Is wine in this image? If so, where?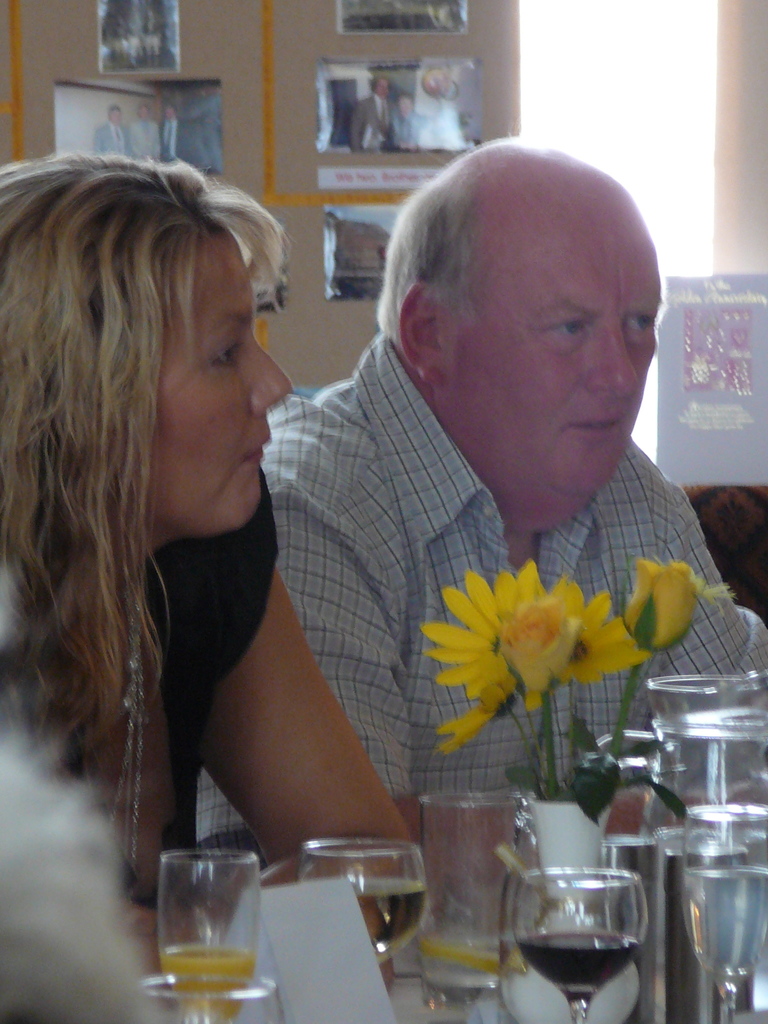
Yes, at left=517, top=844, right=656, bottom=1023.
